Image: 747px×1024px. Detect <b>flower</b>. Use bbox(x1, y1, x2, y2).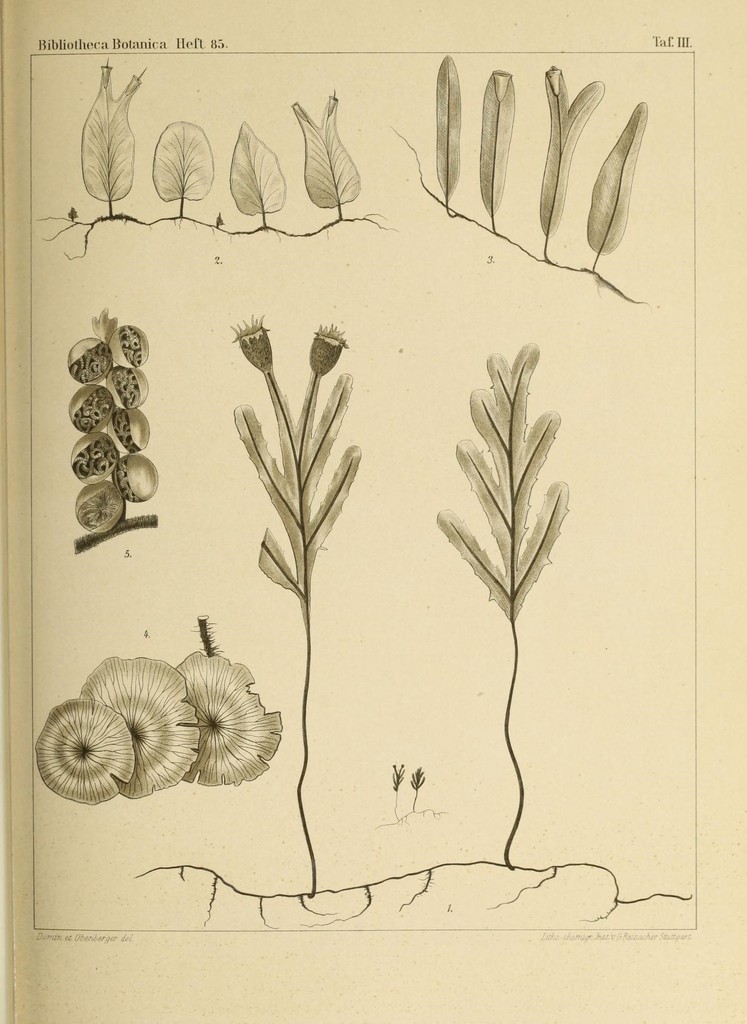
bbox(173, 650, 278, 781).
